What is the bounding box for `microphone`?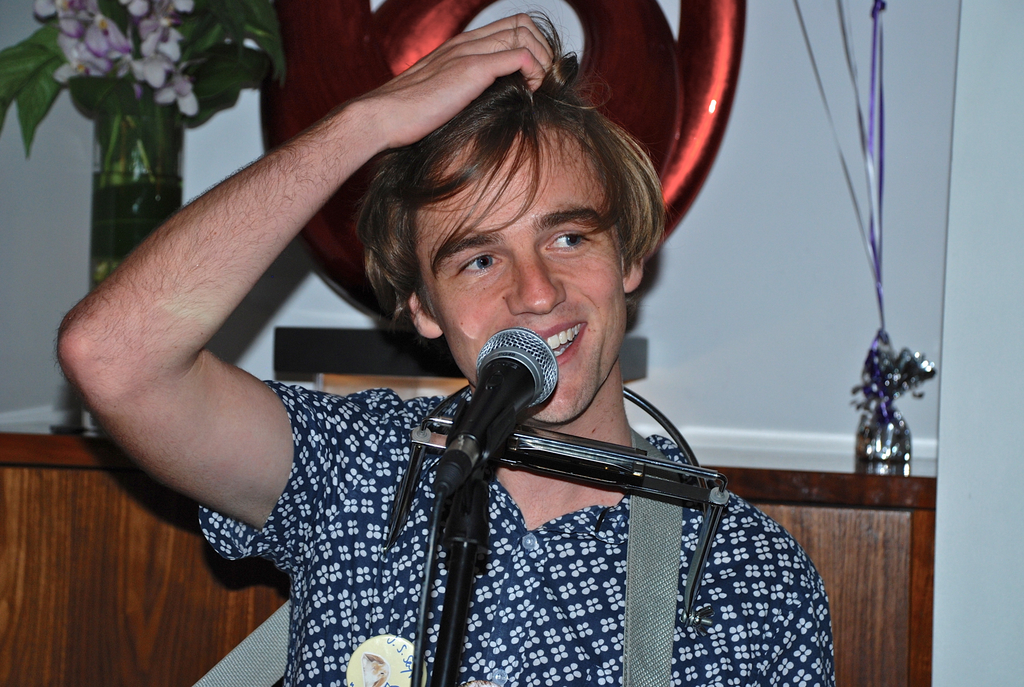
[435, 322, 566, 554].
